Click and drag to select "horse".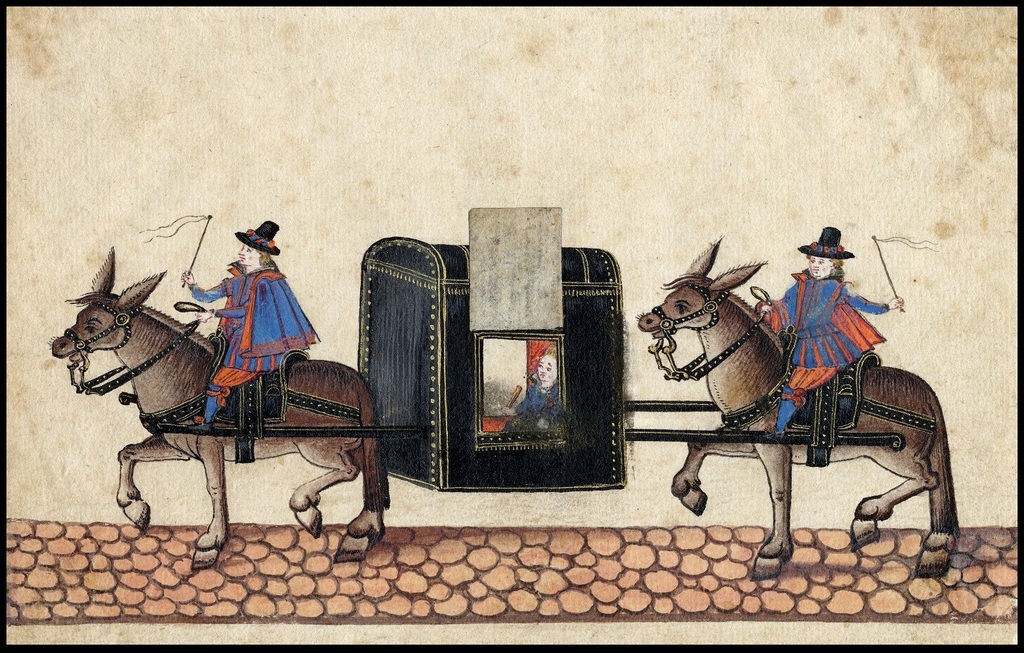
Selection: <bbox>635, 235, 961, 581</bbox>.
